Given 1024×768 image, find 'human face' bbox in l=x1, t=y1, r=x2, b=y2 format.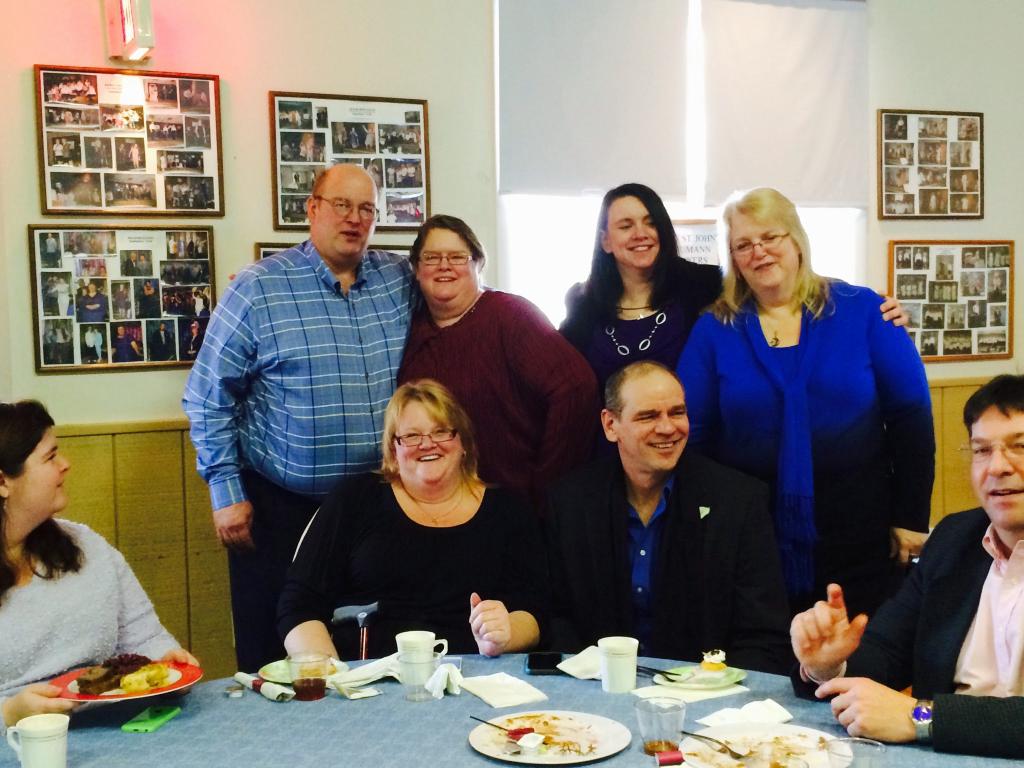
l=728, t=221, r=799, b=292.
